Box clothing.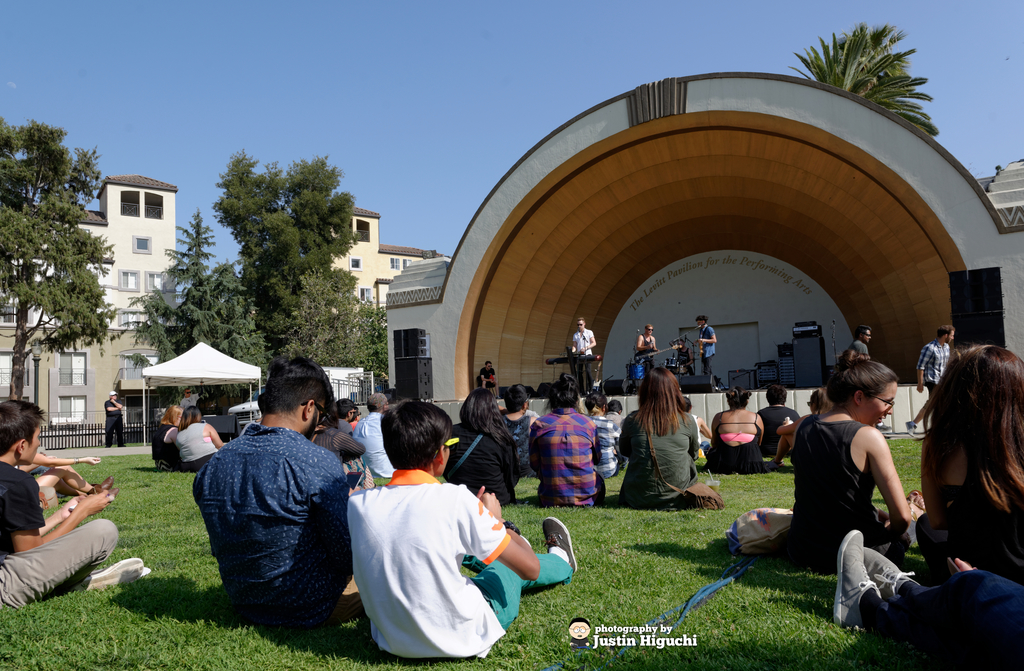
box=[354, 412, 396, 477].
